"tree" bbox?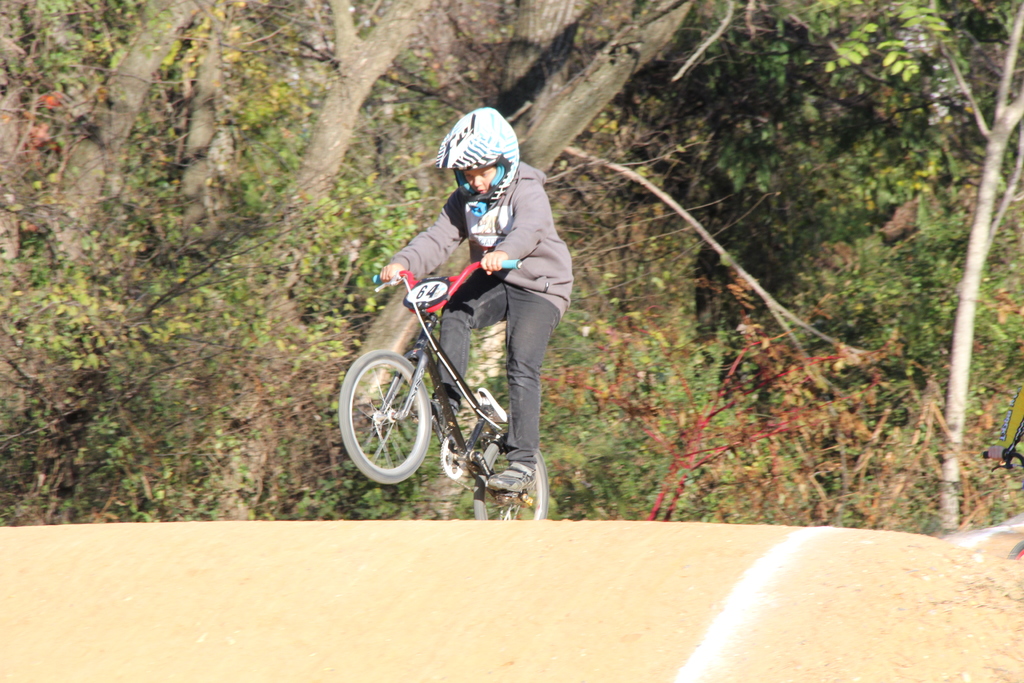
{"x1": 0, "y1": 0, "x2": 241, "y2": 296}
